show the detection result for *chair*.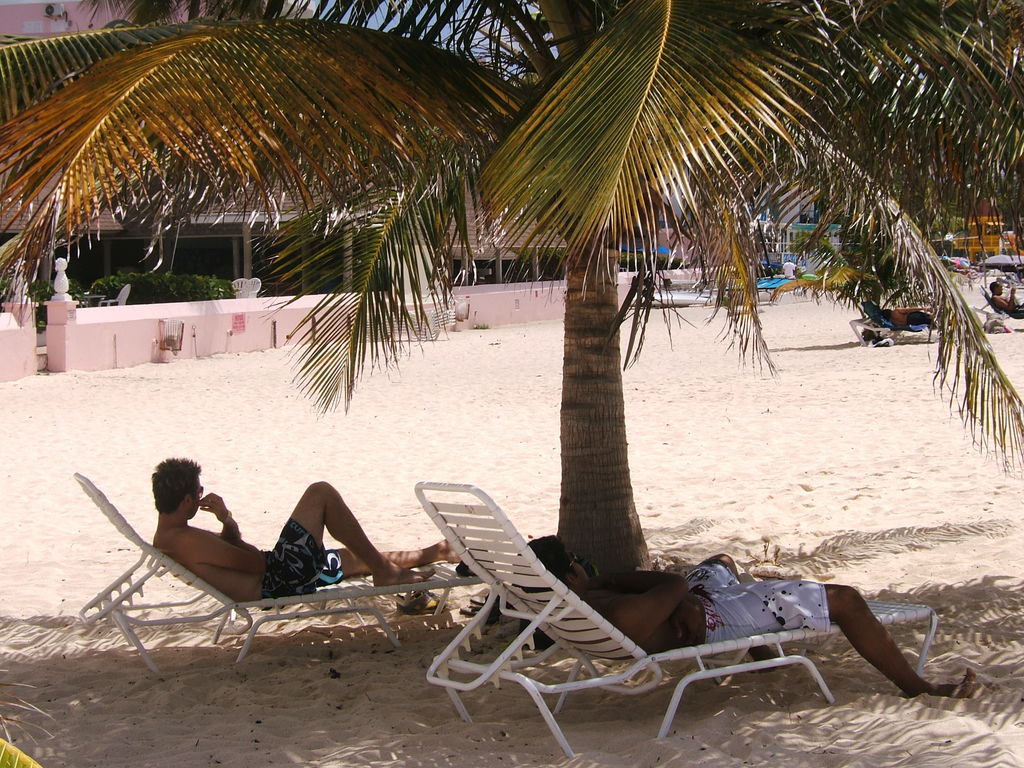
[left=379, top=524, right=916, bottom=740].
